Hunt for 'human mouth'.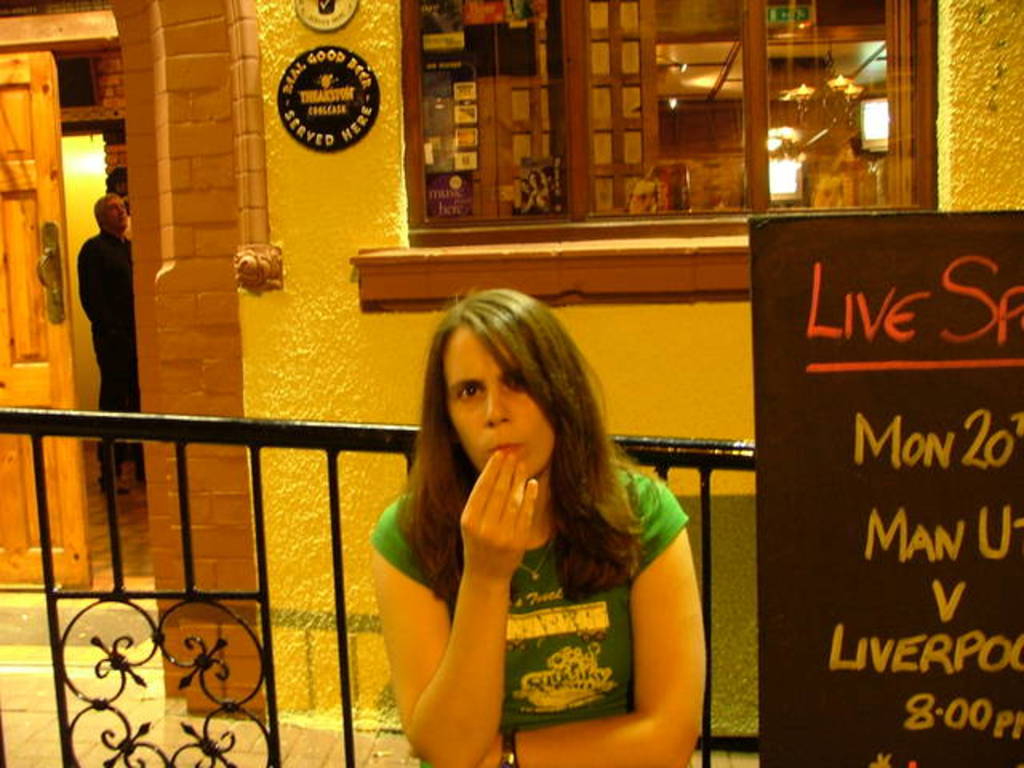
Hunted down at rect(493, 442, 528, 453).
